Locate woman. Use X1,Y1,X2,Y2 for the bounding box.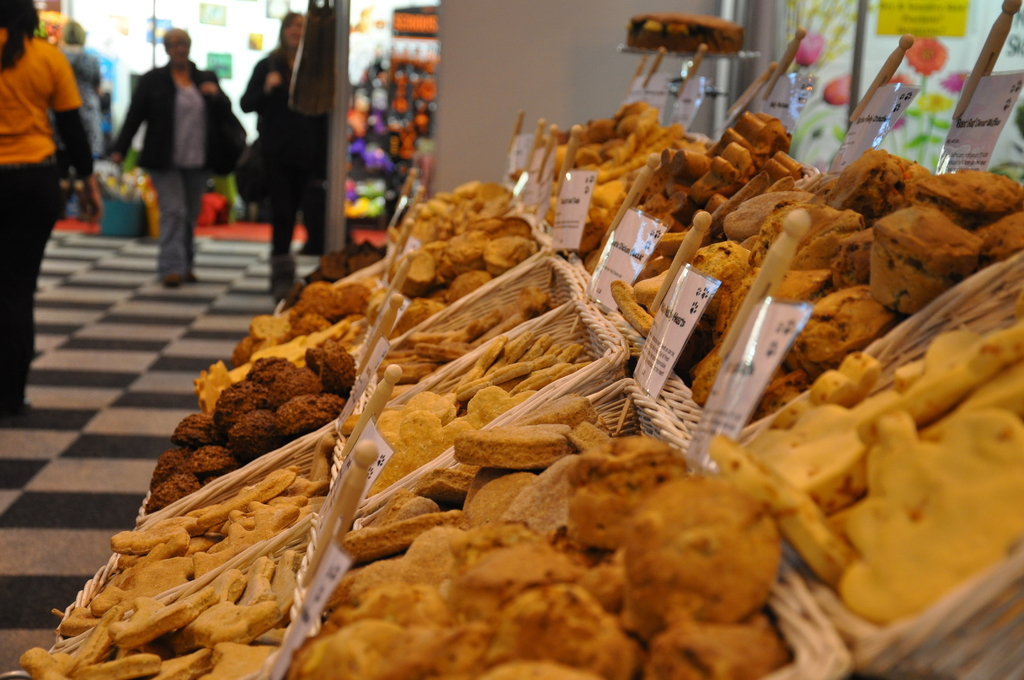
47,19,105,179.
